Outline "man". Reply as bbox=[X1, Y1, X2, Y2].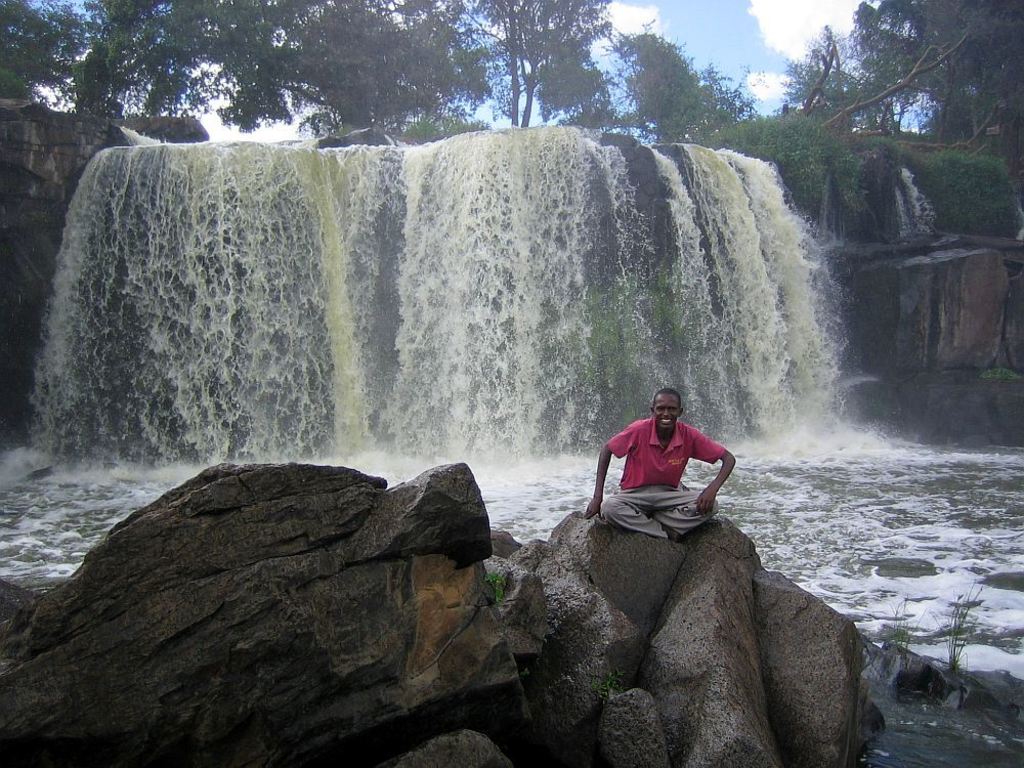
bbox=[588, 392, 745, 554].
